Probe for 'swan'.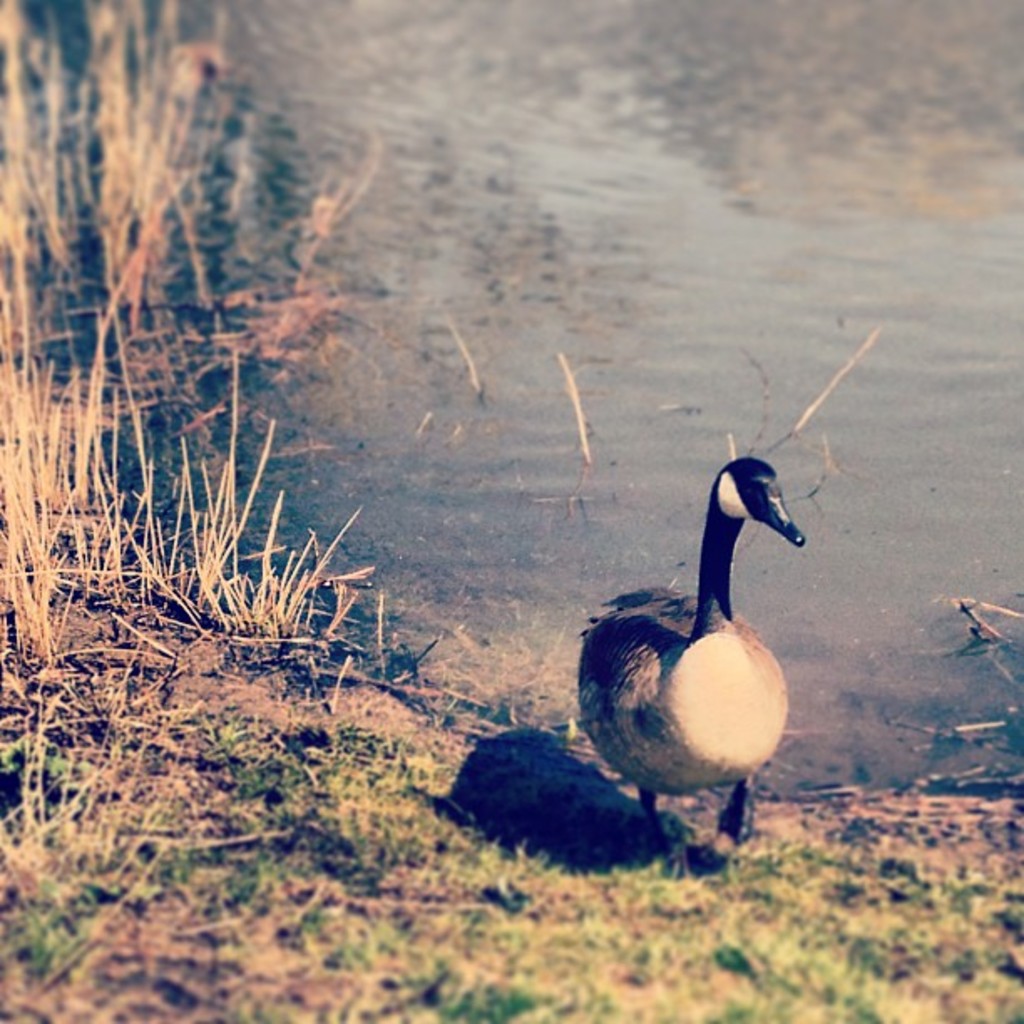
Probe result: [587,413,847,855].
